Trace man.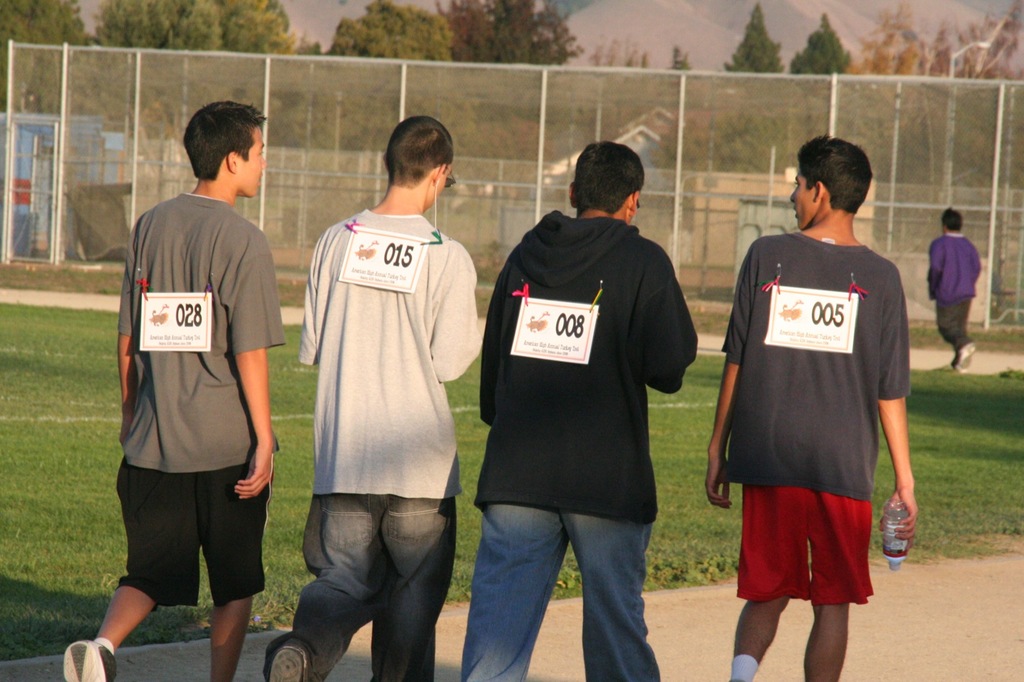
Traced to [706,133,917,681].
